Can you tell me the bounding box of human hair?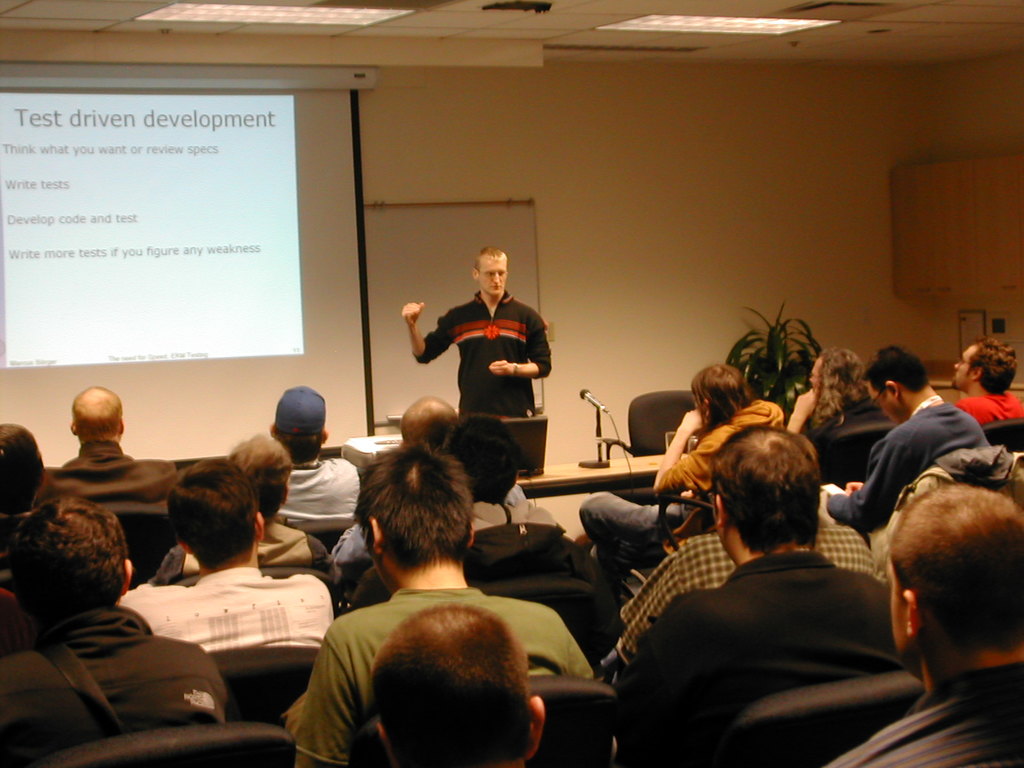
bbox(22, 513, 118, 638).
